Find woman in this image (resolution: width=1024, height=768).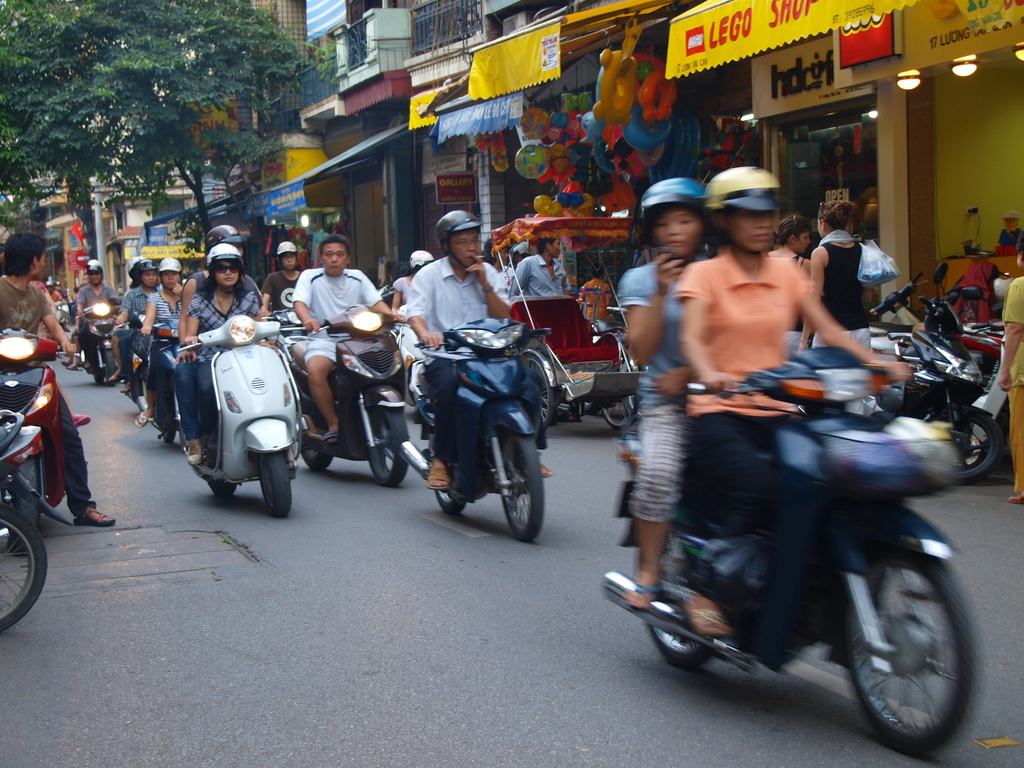
0, 239, 93, 429.
